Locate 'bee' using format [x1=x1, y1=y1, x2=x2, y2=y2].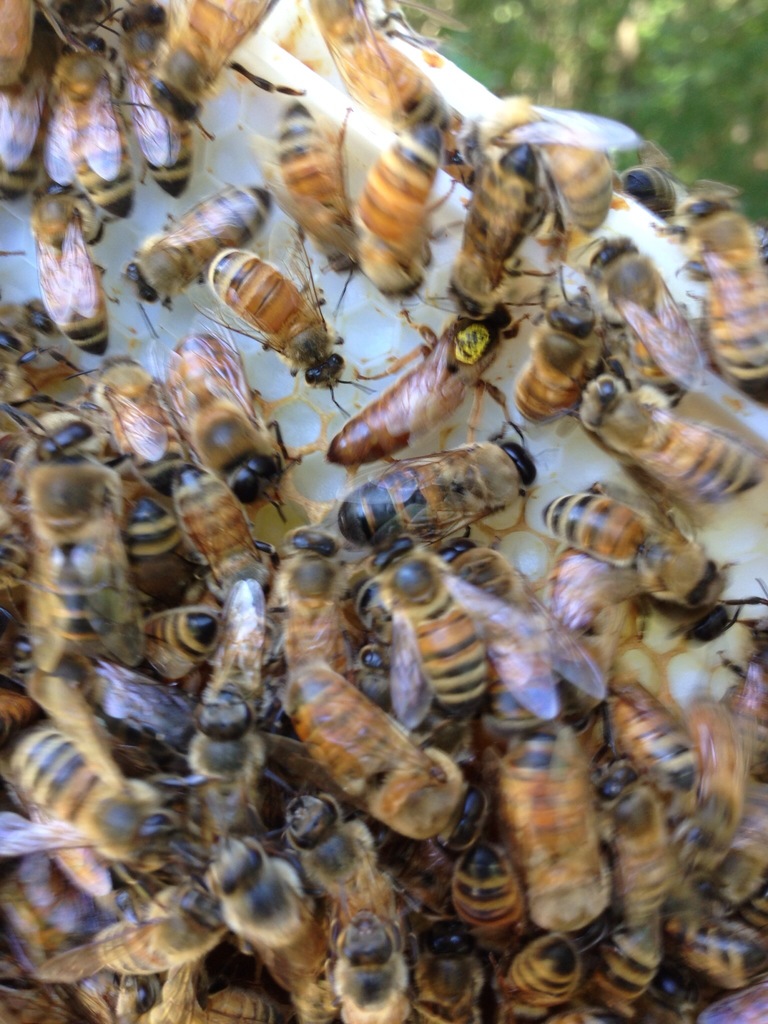
[x1=223, y1=99, x2=390, y2=316].
